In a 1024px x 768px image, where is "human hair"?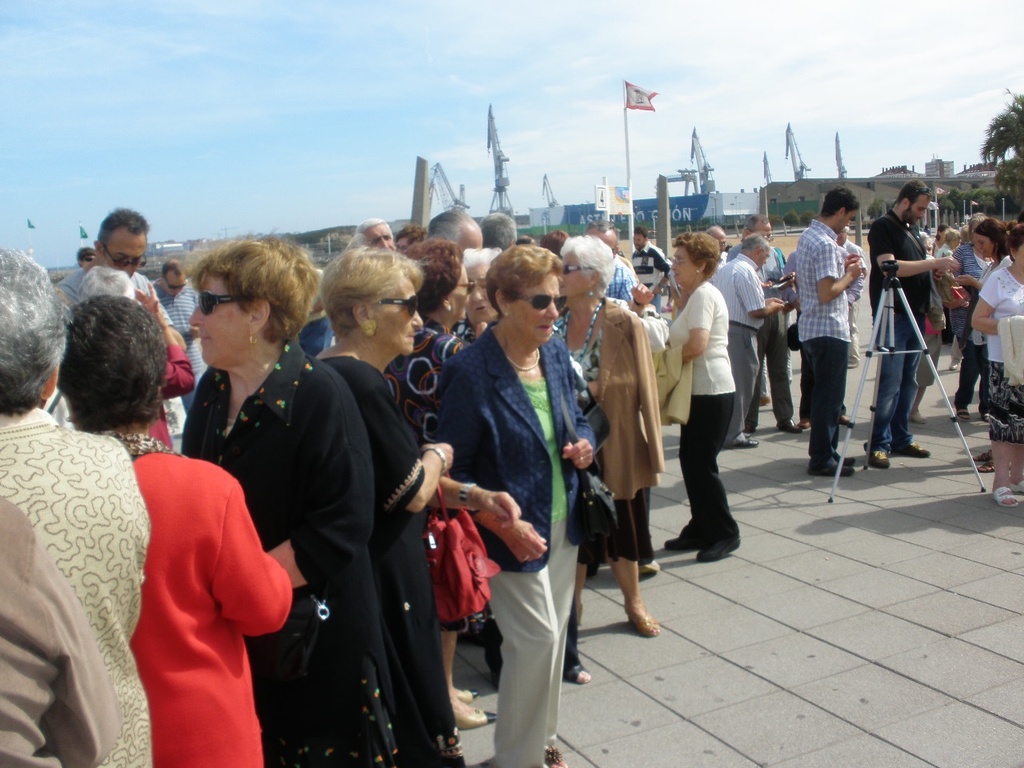
[x1=822, y1=186, x2=862, y2=218].
